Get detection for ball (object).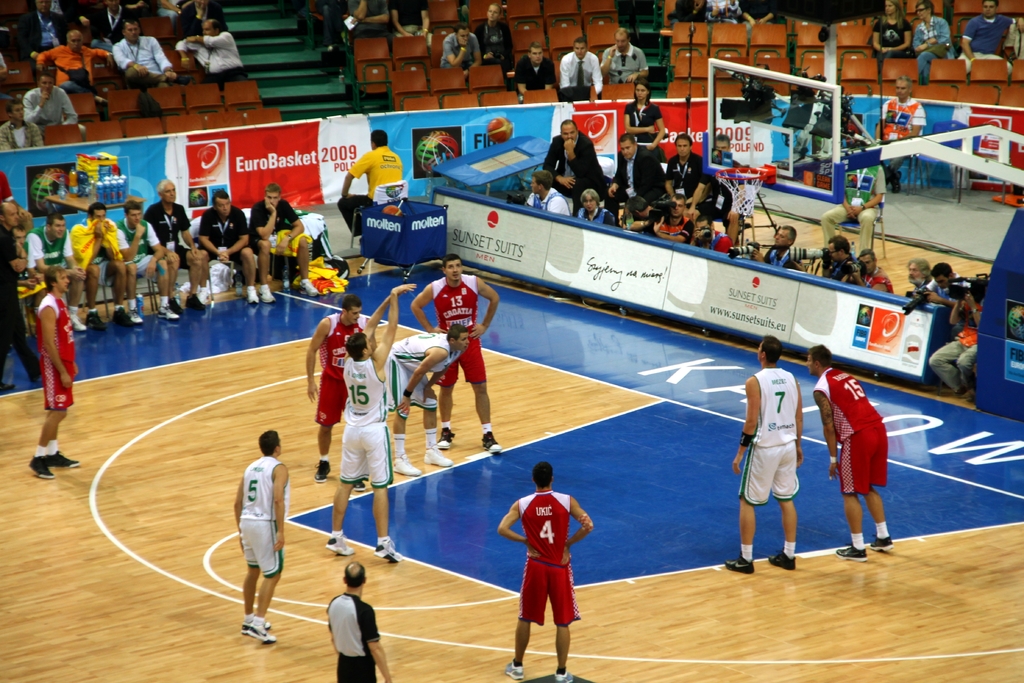
Detection: [x1=490, y1=115, x2=516, y2=140].
